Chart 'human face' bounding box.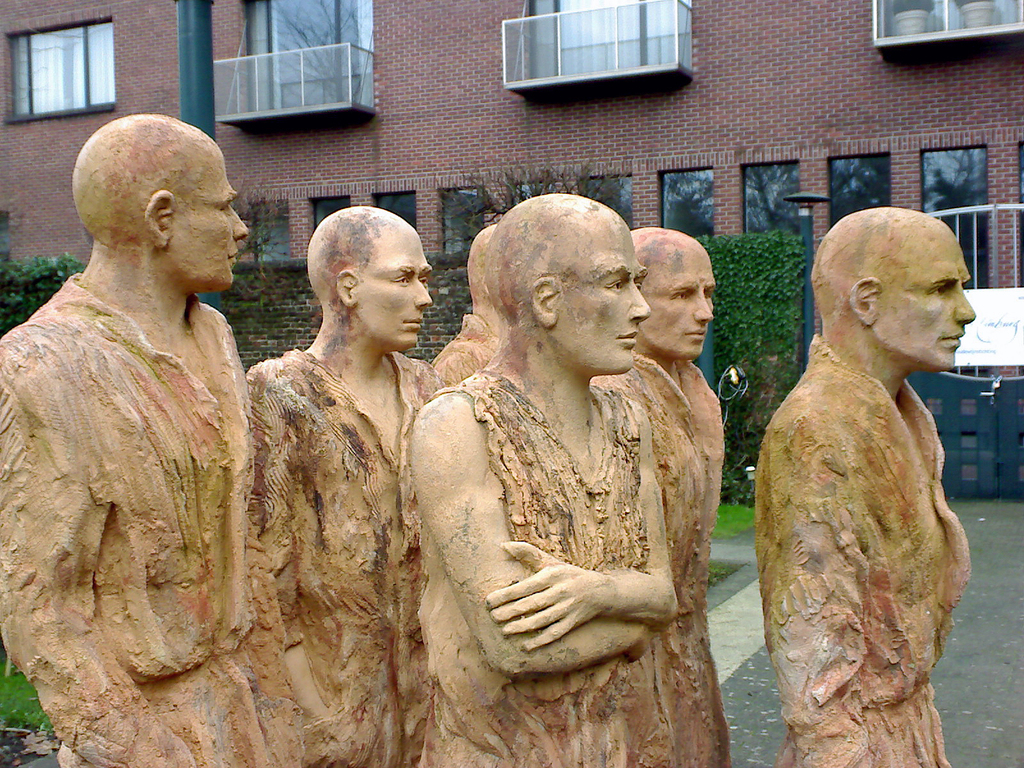
Charted: crop(883, 244, 979, 372).
